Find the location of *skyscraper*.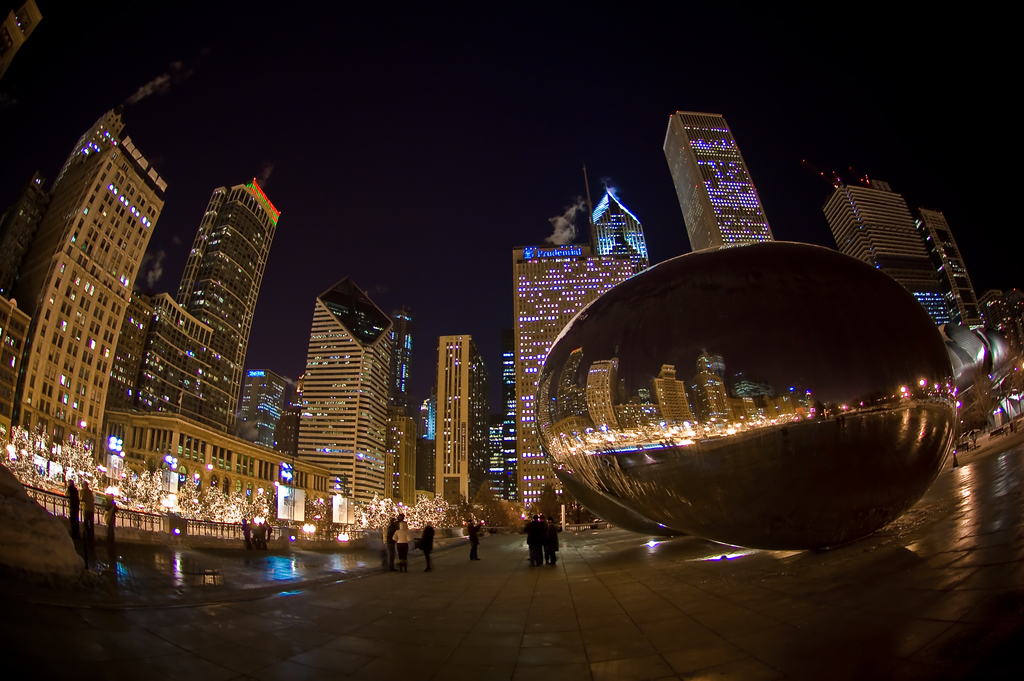
Location: bbox=(3, 97, 172, 468).
